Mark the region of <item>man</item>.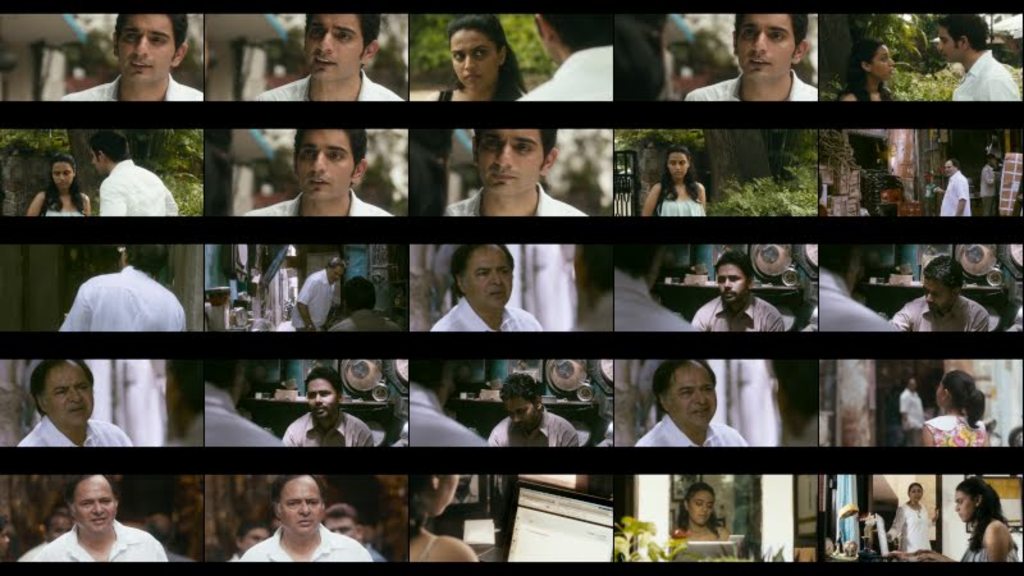
Region: box(244, 127, 396, 216).
